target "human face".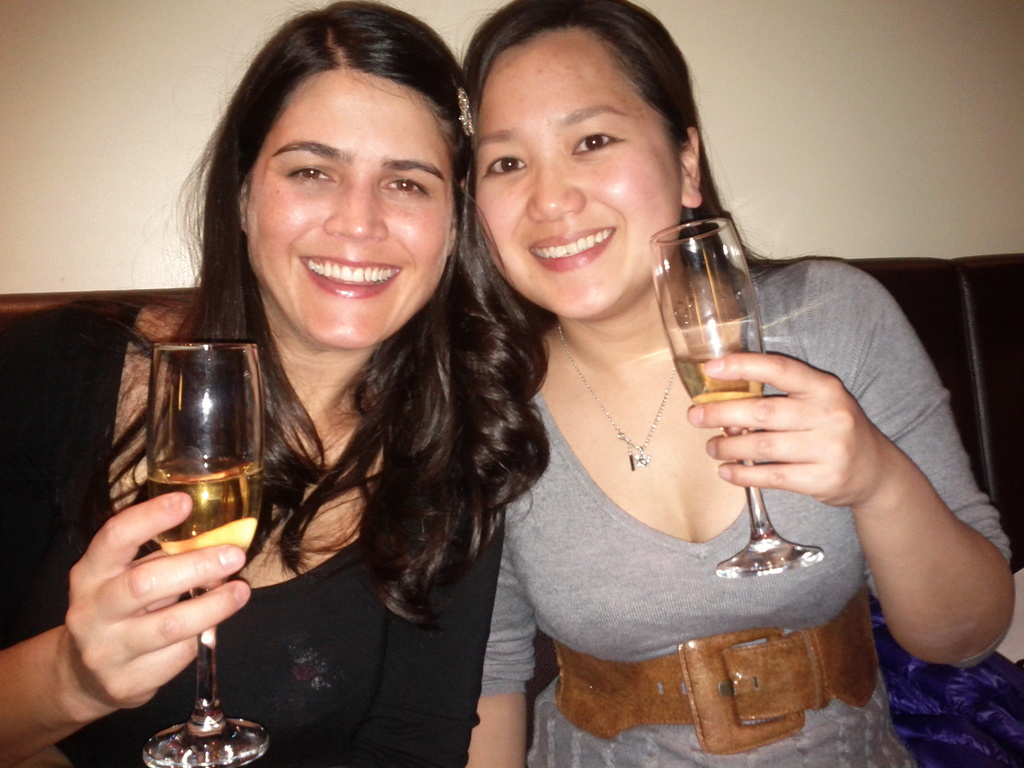
Target region: x1=473 y1=47 x2=678 y2=315.
